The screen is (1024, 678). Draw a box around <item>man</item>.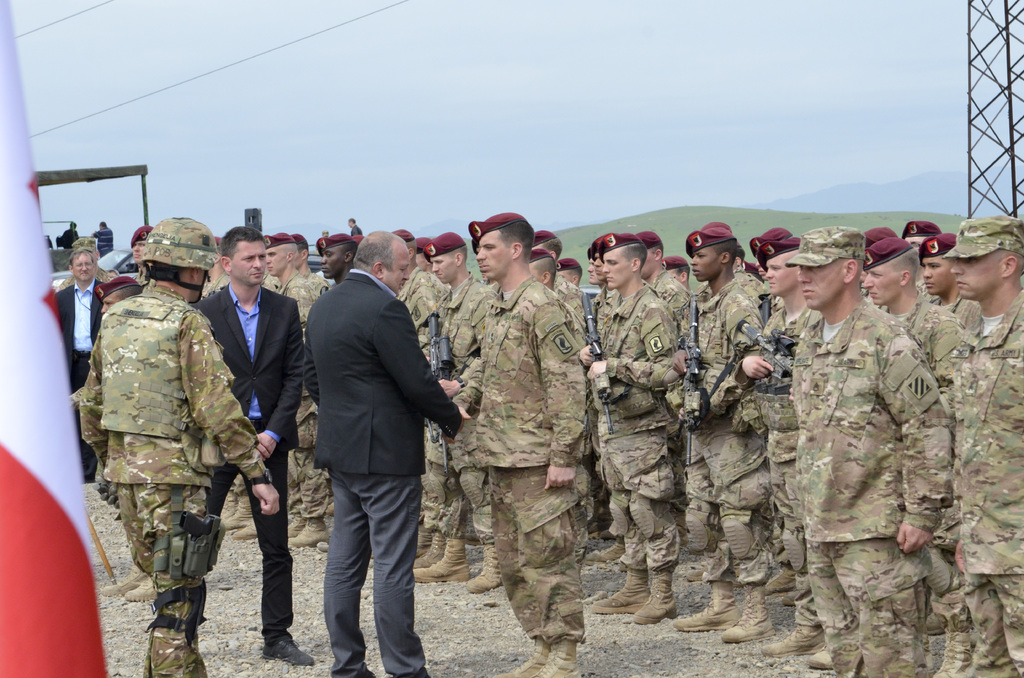
bbox(470, 206, 612, 677).
